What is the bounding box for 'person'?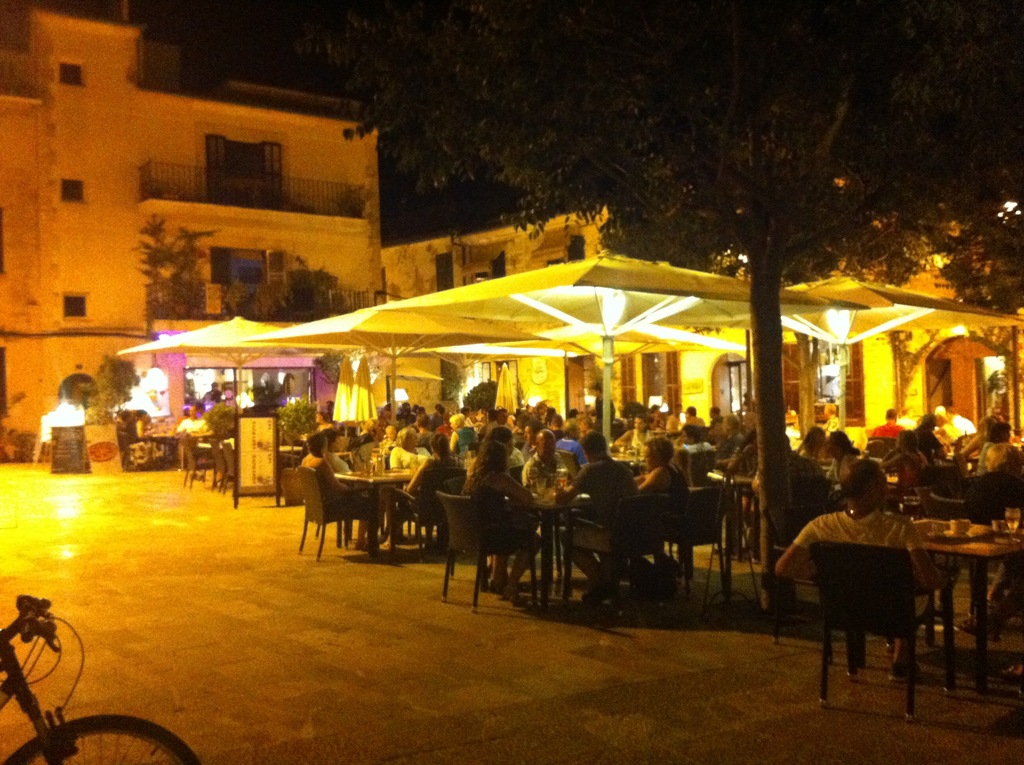
[175, 403, 209, 440].
